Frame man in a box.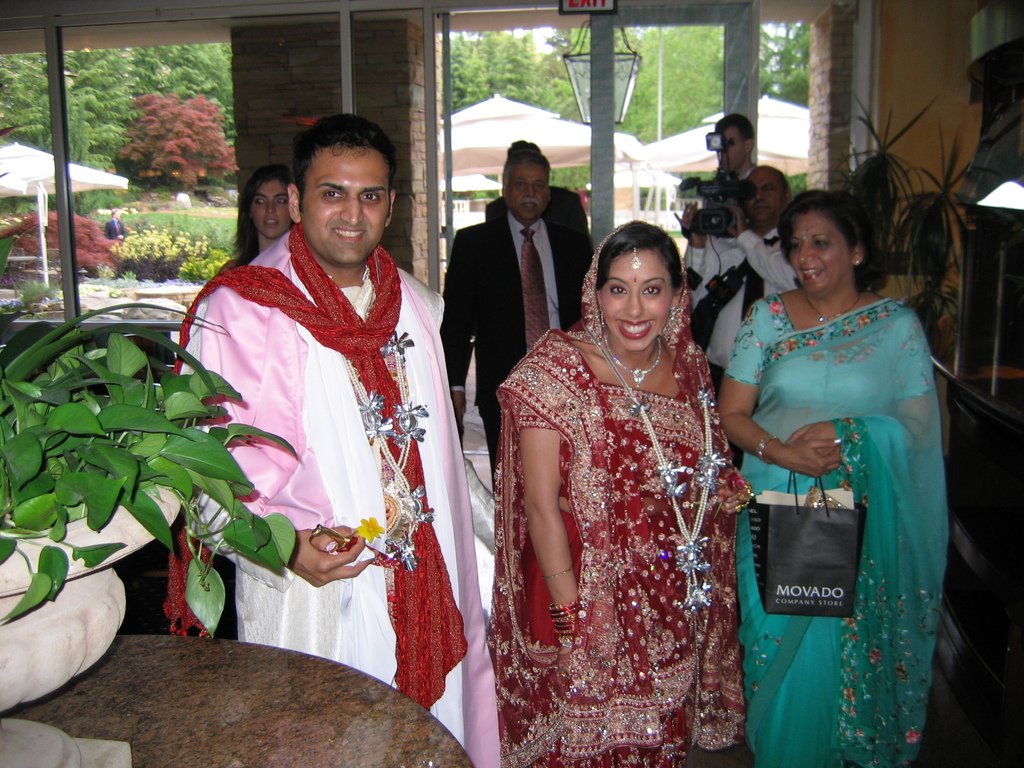
179,104,470,712.
